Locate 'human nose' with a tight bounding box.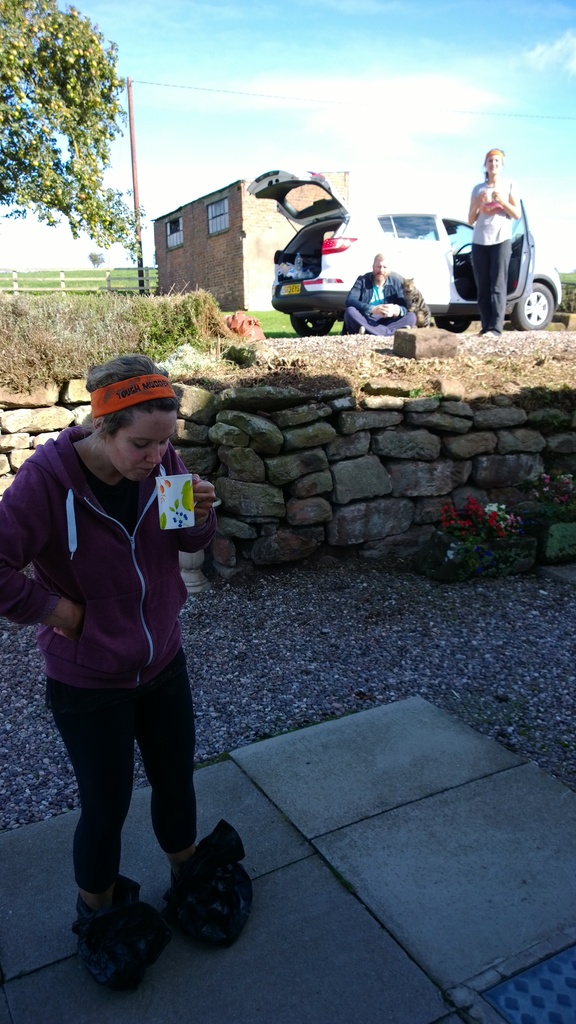
[x1=143, y1=442, x2=164, y2=467].
